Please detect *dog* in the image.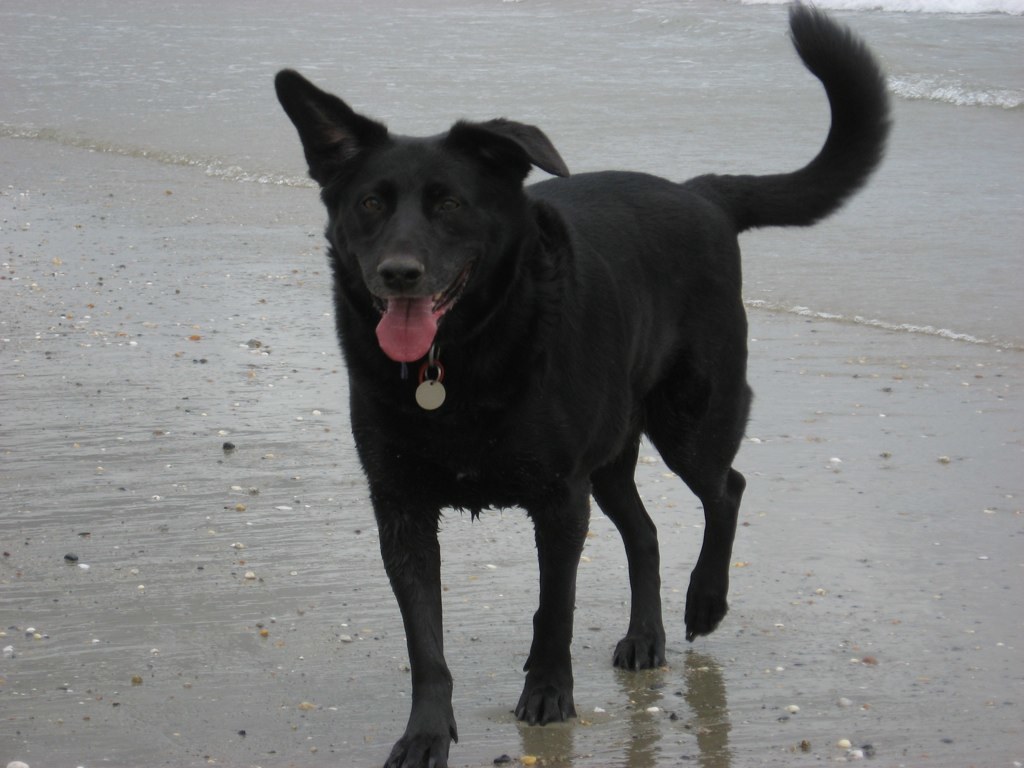
region(275, 0, 892, 767).
